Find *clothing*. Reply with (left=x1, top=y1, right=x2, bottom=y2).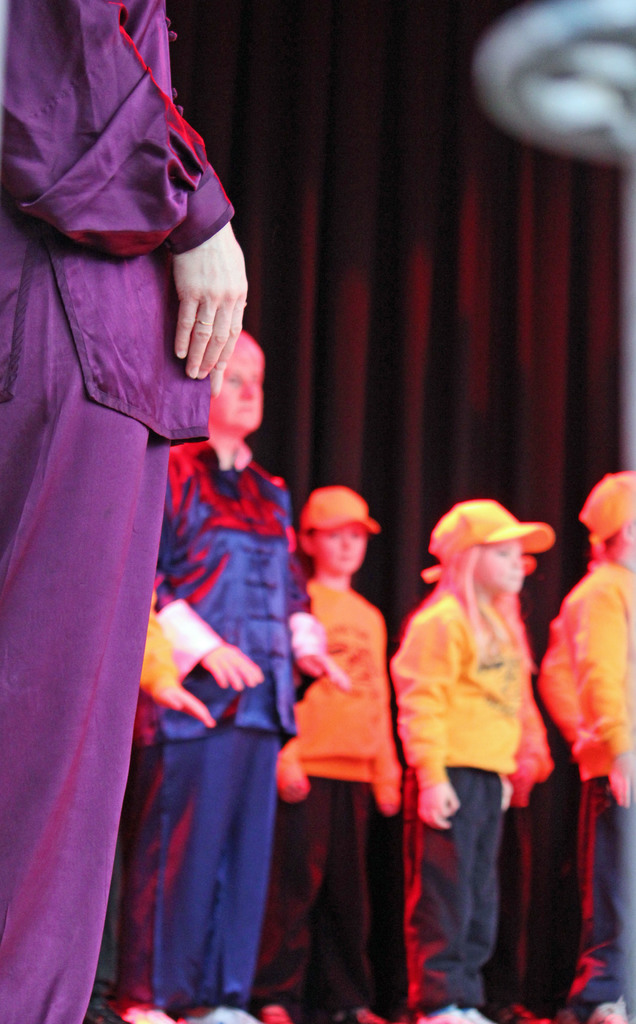
(left=0, top=0, right=246, bottom=1023).
